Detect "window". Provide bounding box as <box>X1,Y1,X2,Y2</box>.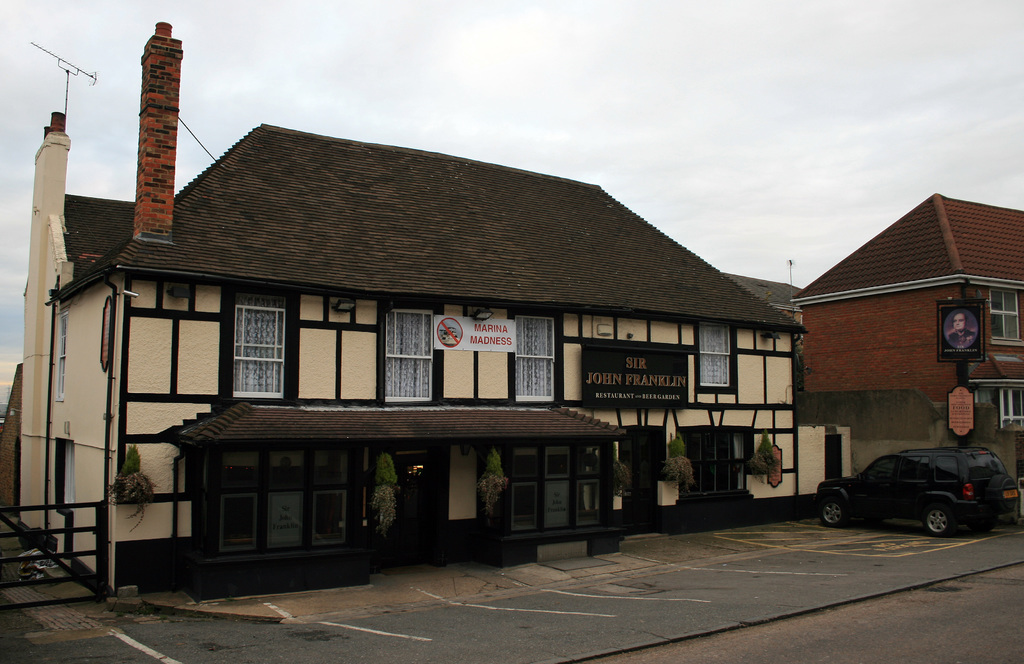
<box>232,303,282,395</box>.
